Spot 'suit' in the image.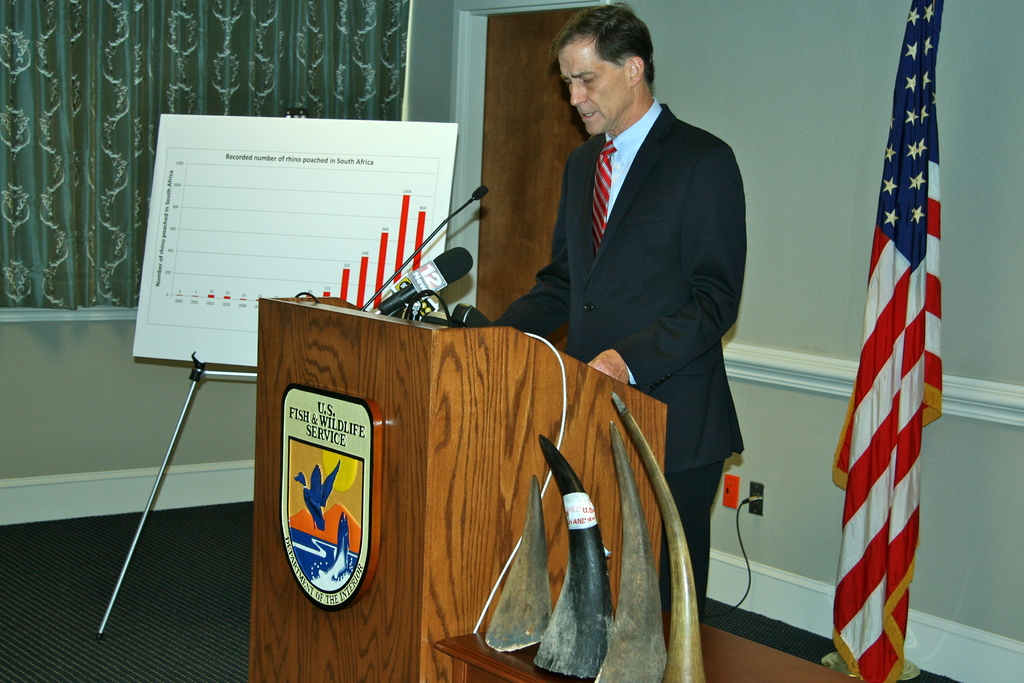
'suit' found at (left=495, top=90, right=744, bottom=623).
